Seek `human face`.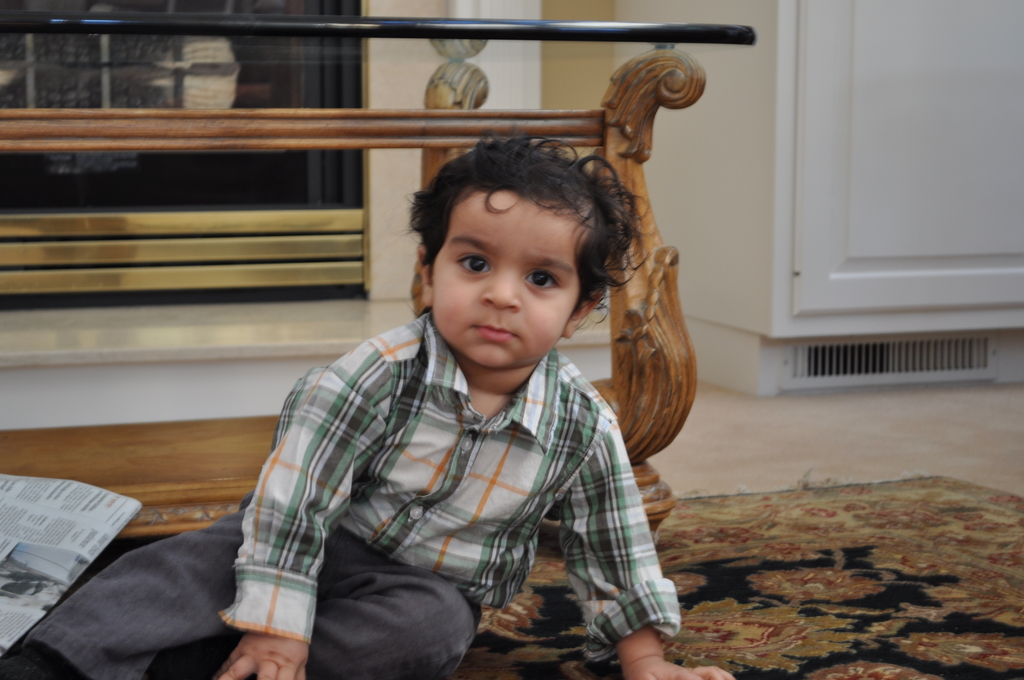
427/189/581/368.
